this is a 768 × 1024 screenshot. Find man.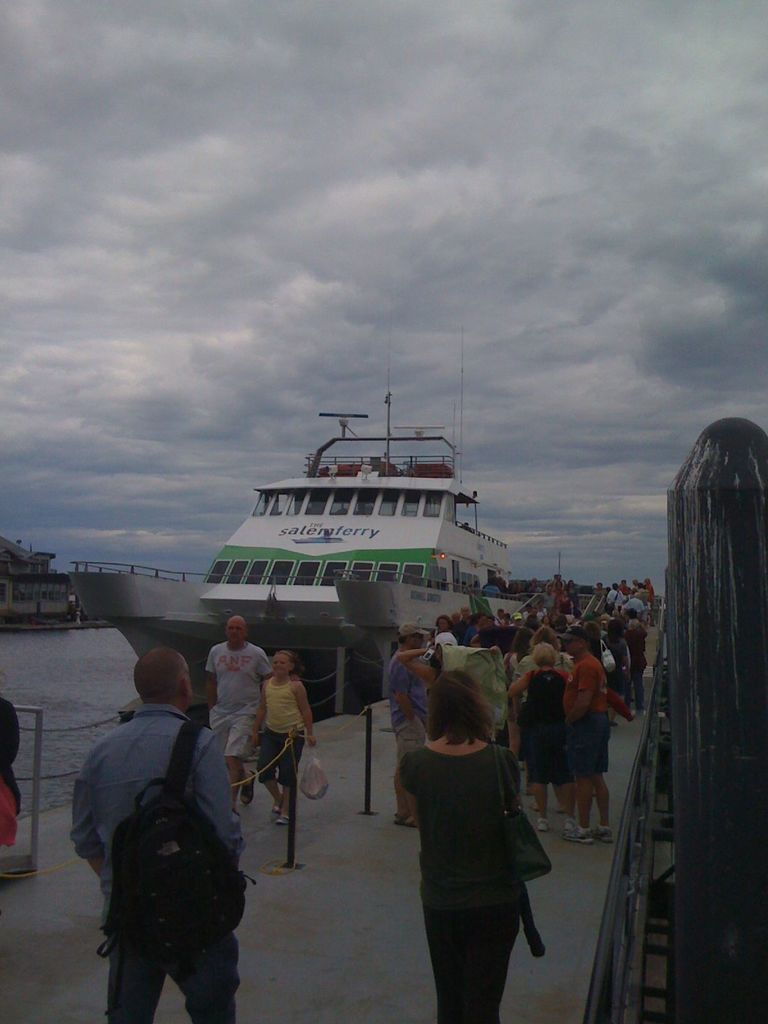
Bounding box: box=[540, 583, 557, 613].
